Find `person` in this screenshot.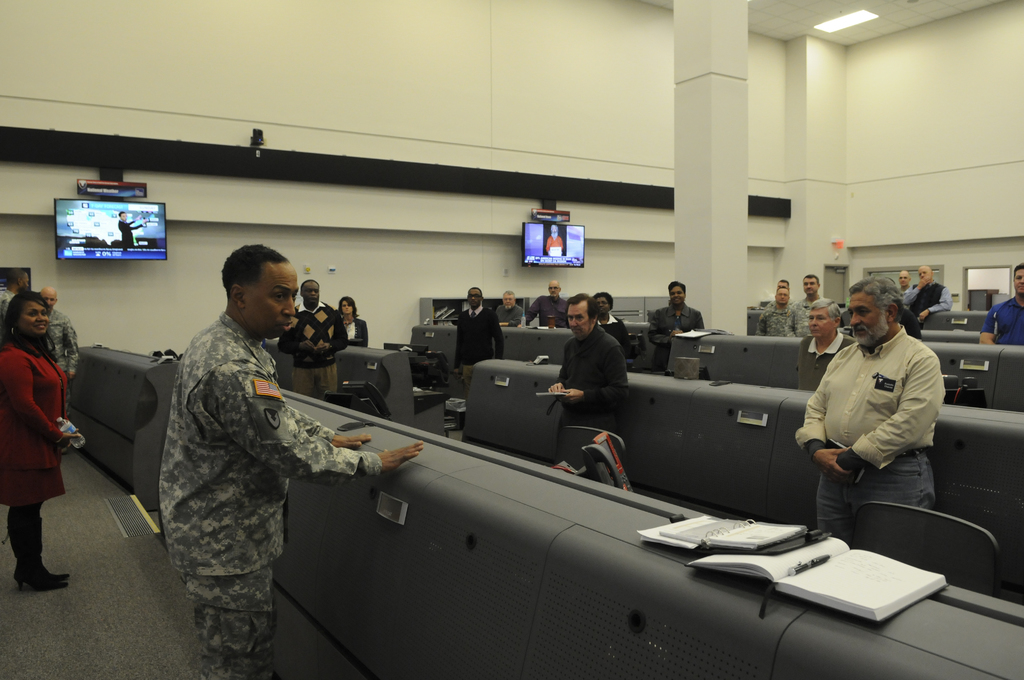
The bounding box for `person` is (left=644, top=281, right=703, bottom=365).
